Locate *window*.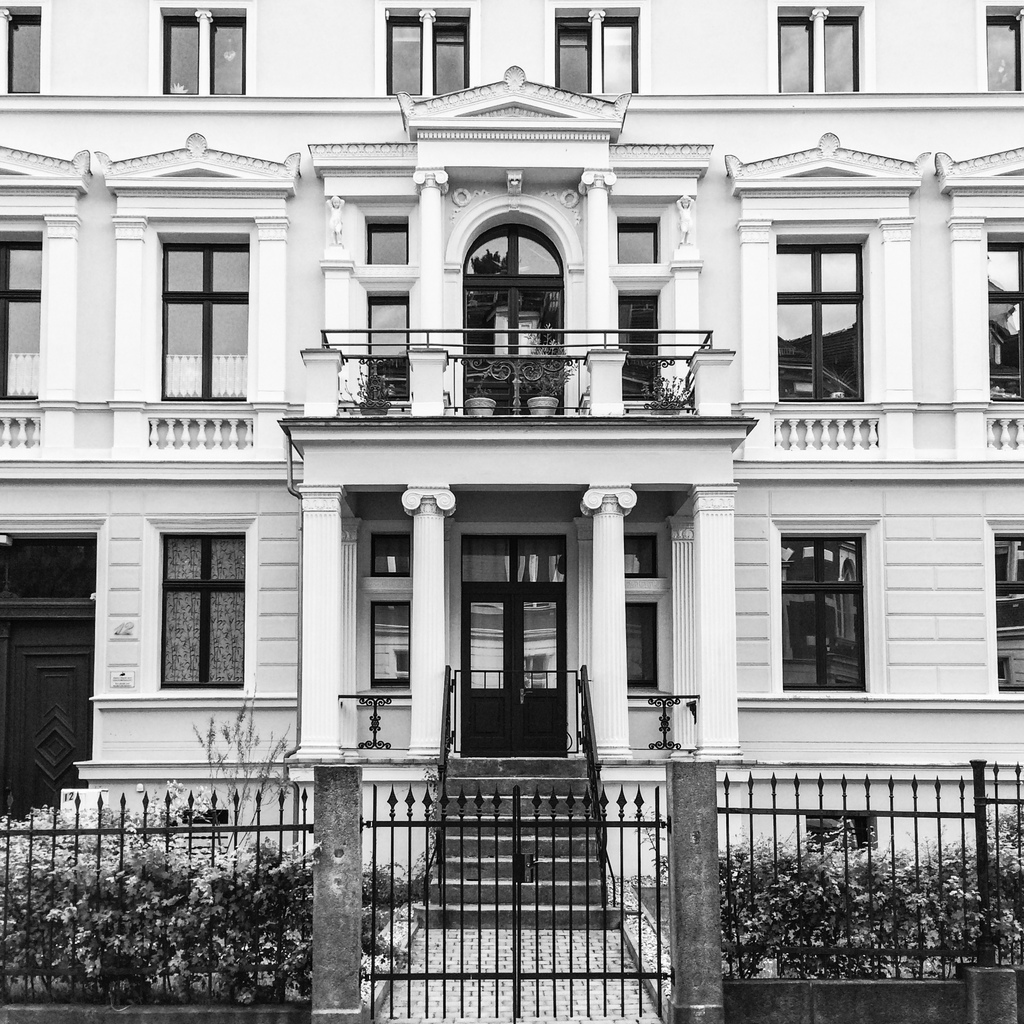
Bounding box: l=0, t=6, r=40, b=97.
